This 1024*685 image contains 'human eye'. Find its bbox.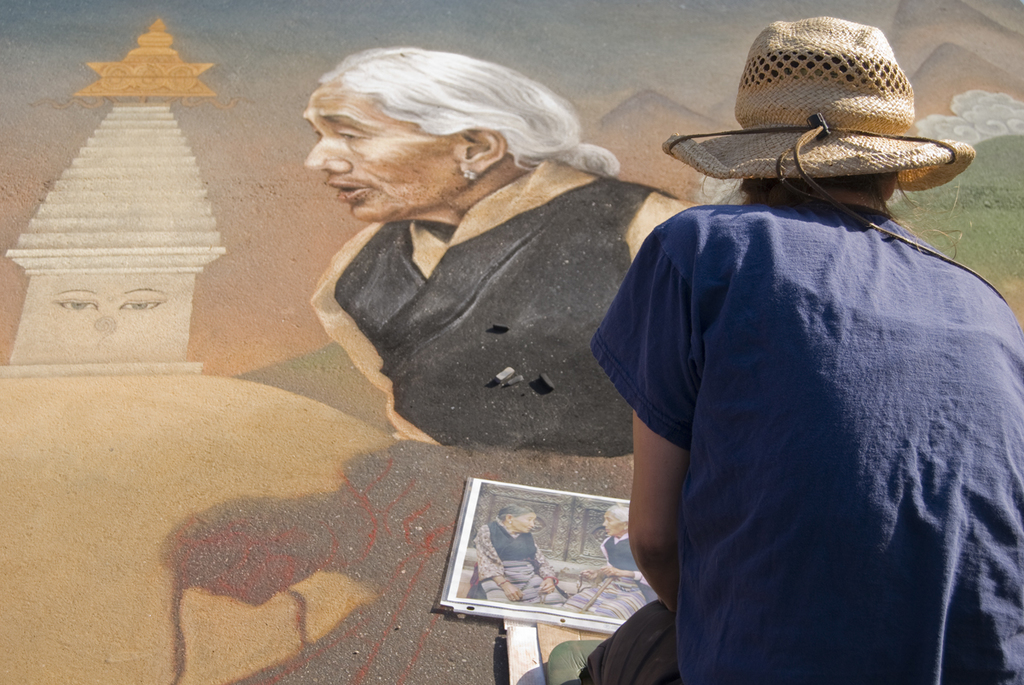
Rect(337, 128, 364, 144).
